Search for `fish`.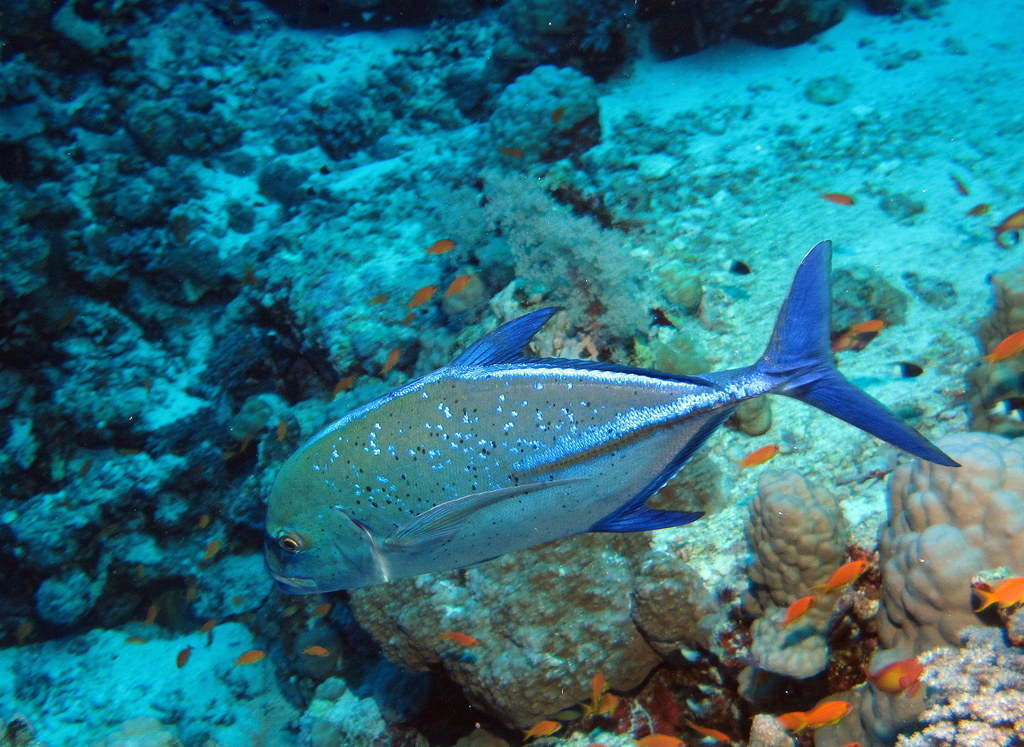
Found at (868, 656, 924, 697).
